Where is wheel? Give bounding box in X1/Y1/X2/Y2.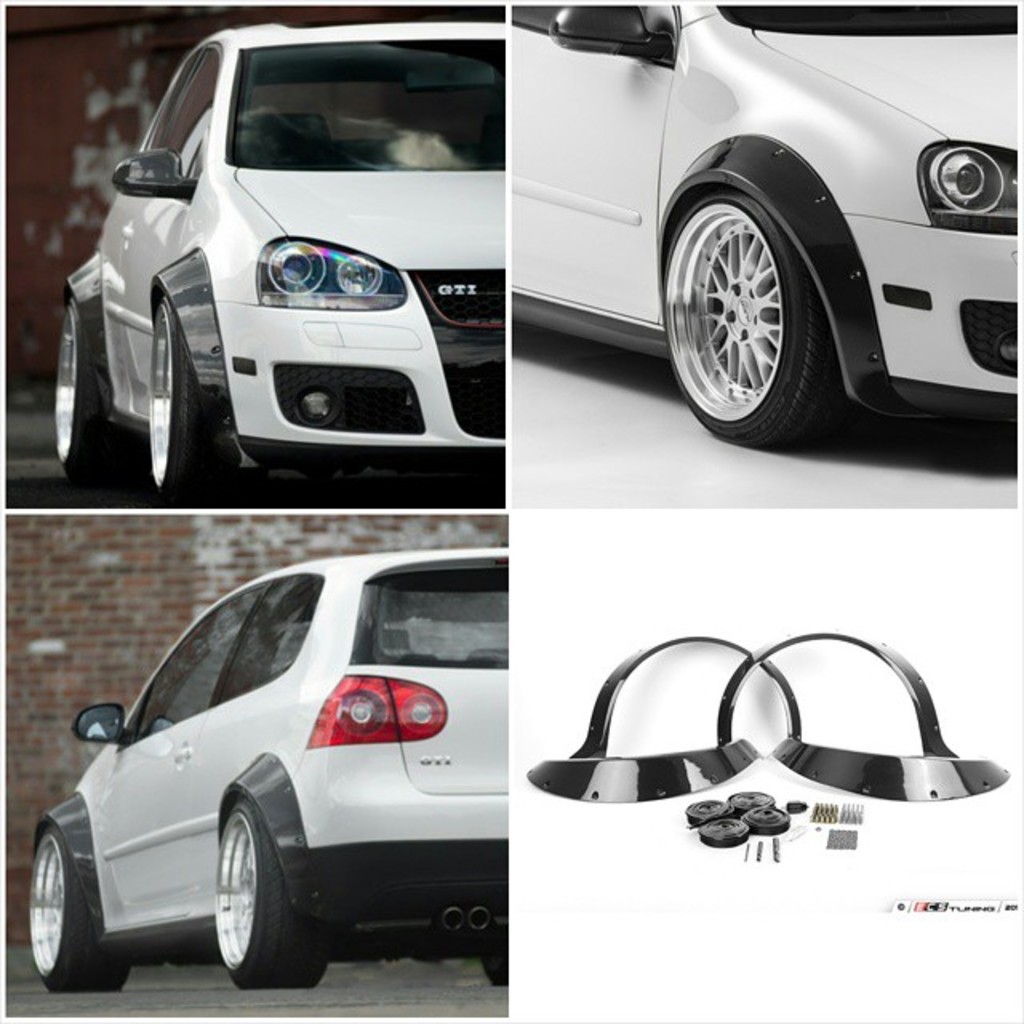
184/811/286/989.
